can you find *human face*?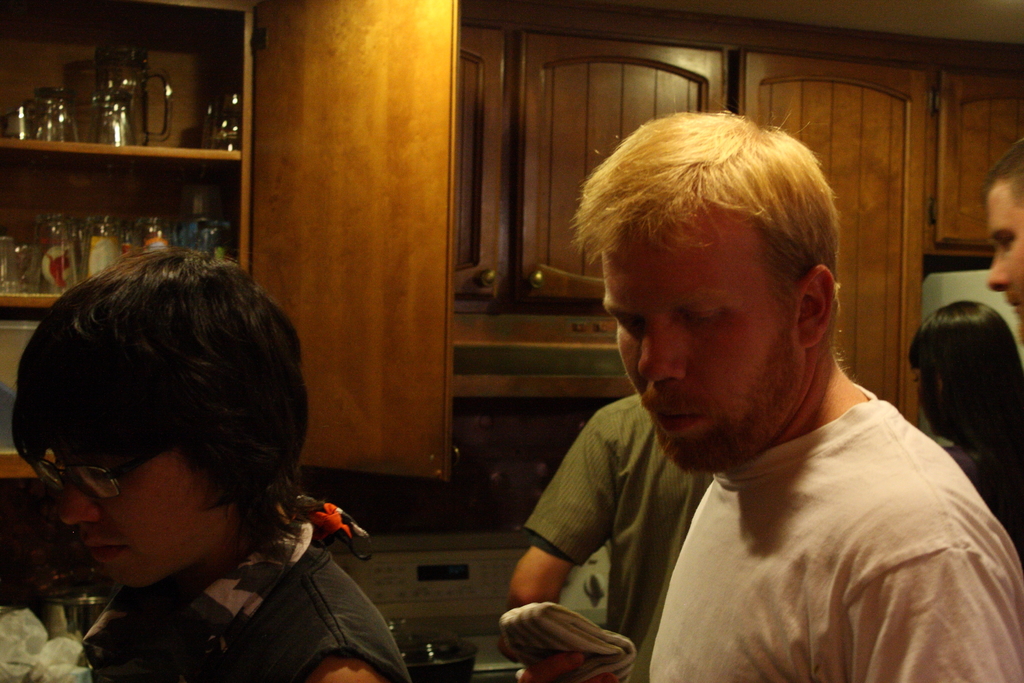
Yes, bounding box: region(986, 192, 1023, 336).
